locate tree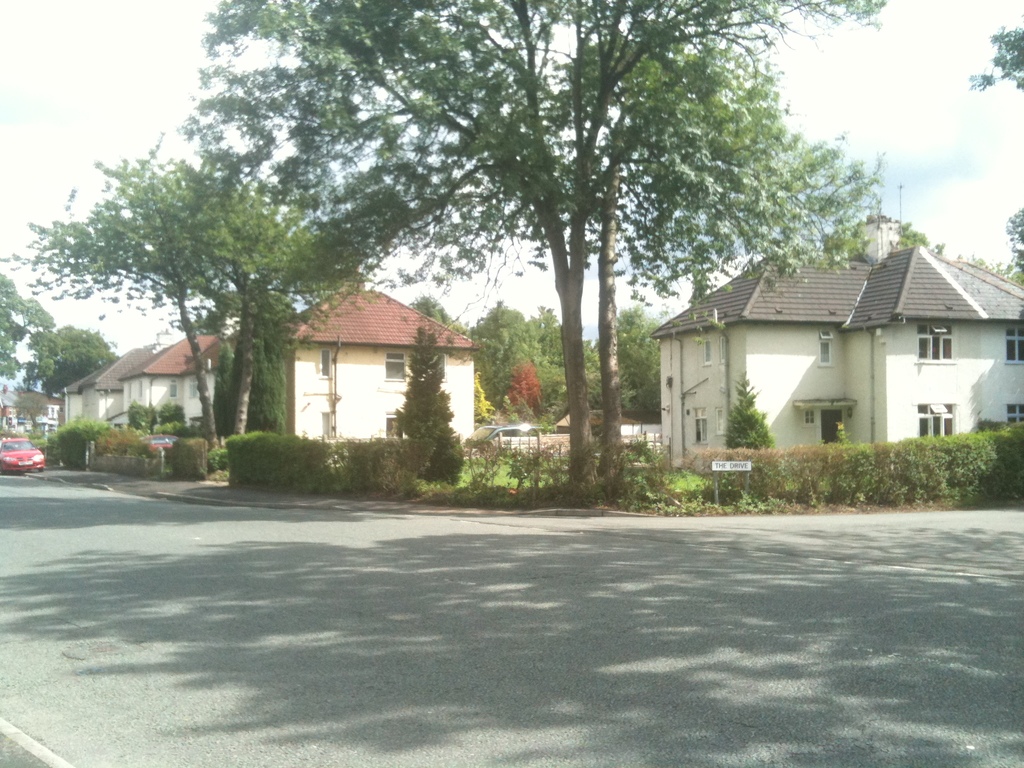
494, 31, 884, 475
